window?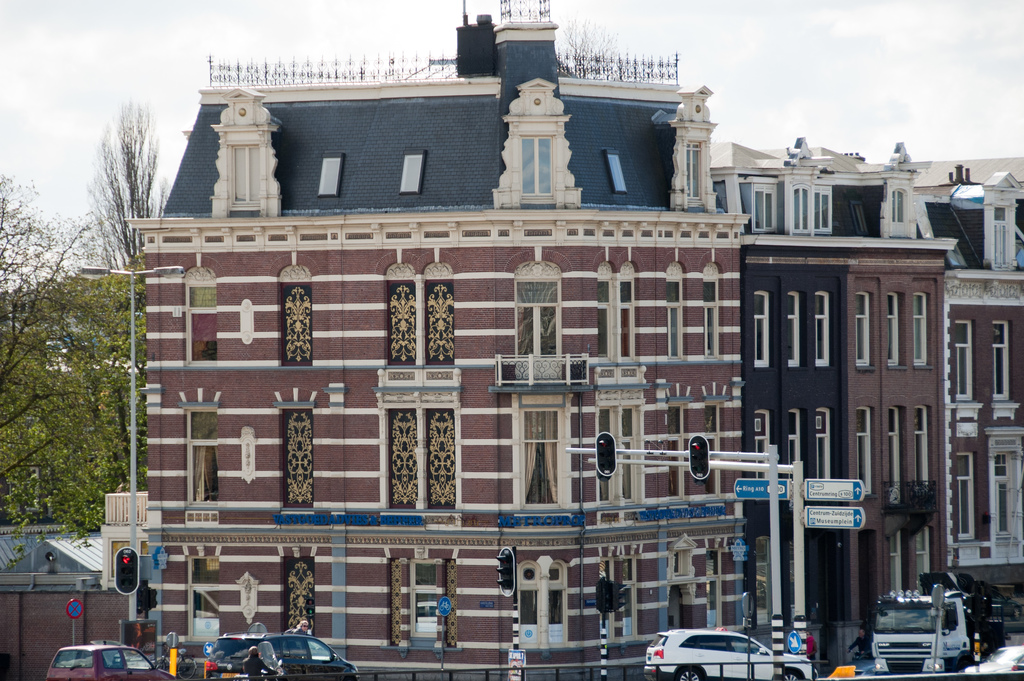
left=519, top=401, right=561, bottom=519
